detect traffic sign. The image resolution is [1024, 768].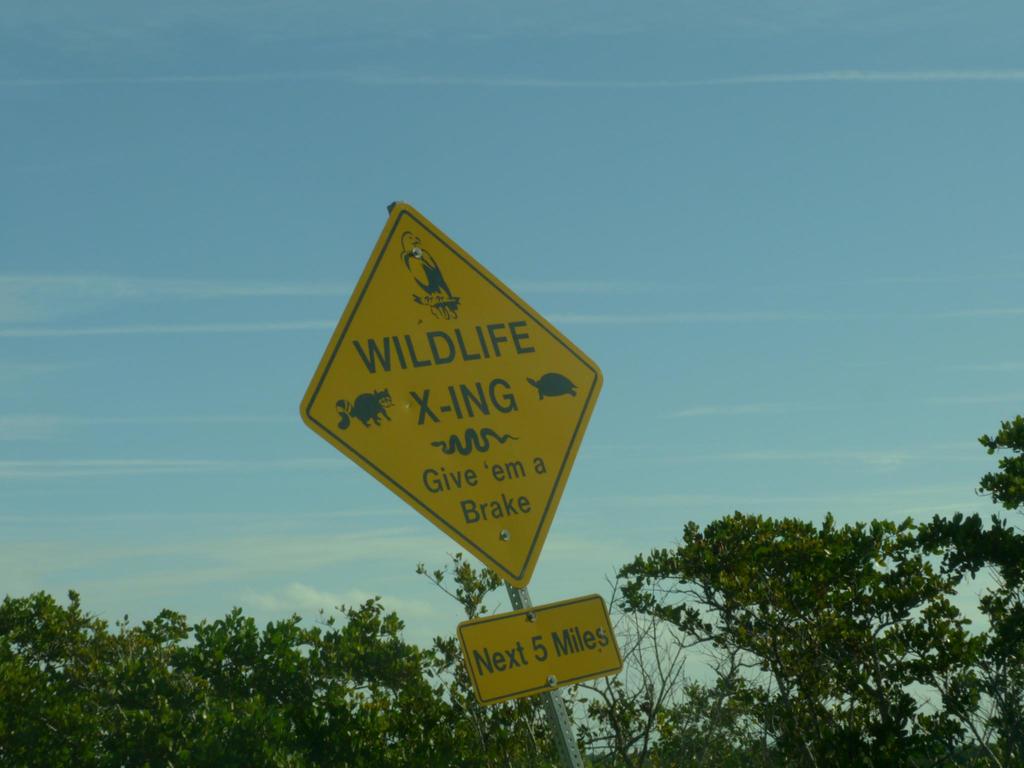
bbox=(455, 596, 625, 705).
